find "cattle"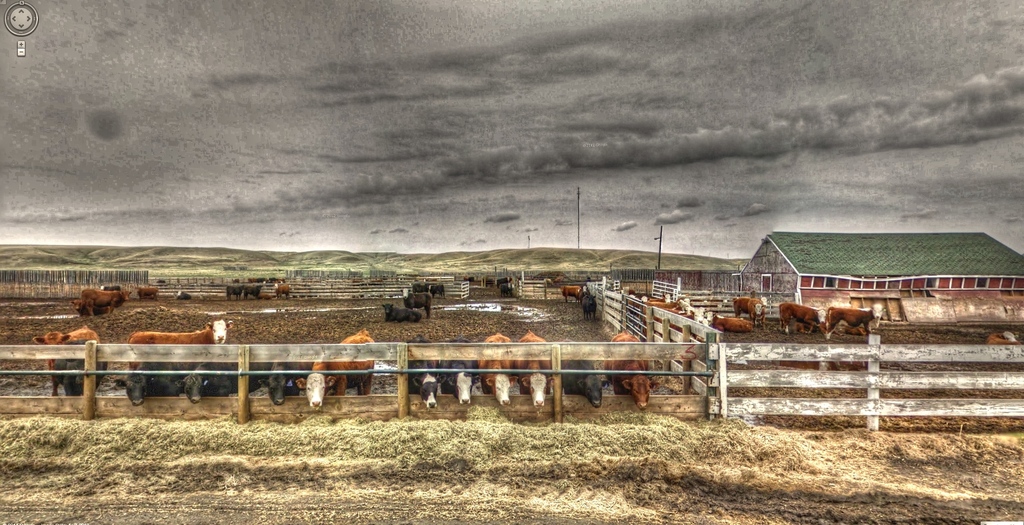
(479, 334, 518, 405)
